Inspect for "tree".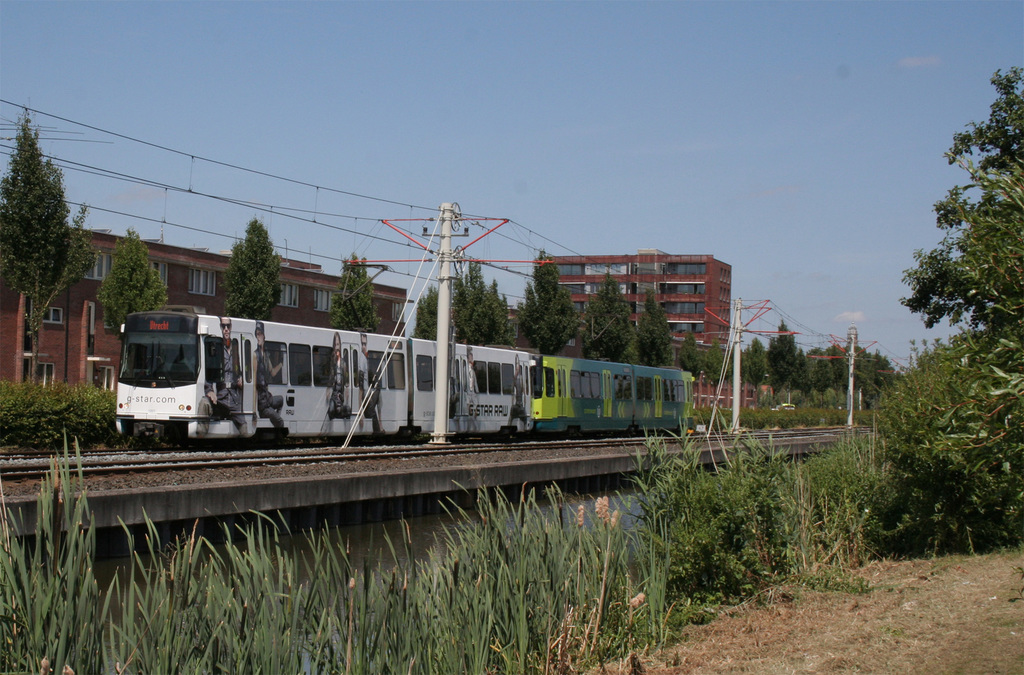
Inspection: <bbox>678, 331, 704, 387</bbox>.
